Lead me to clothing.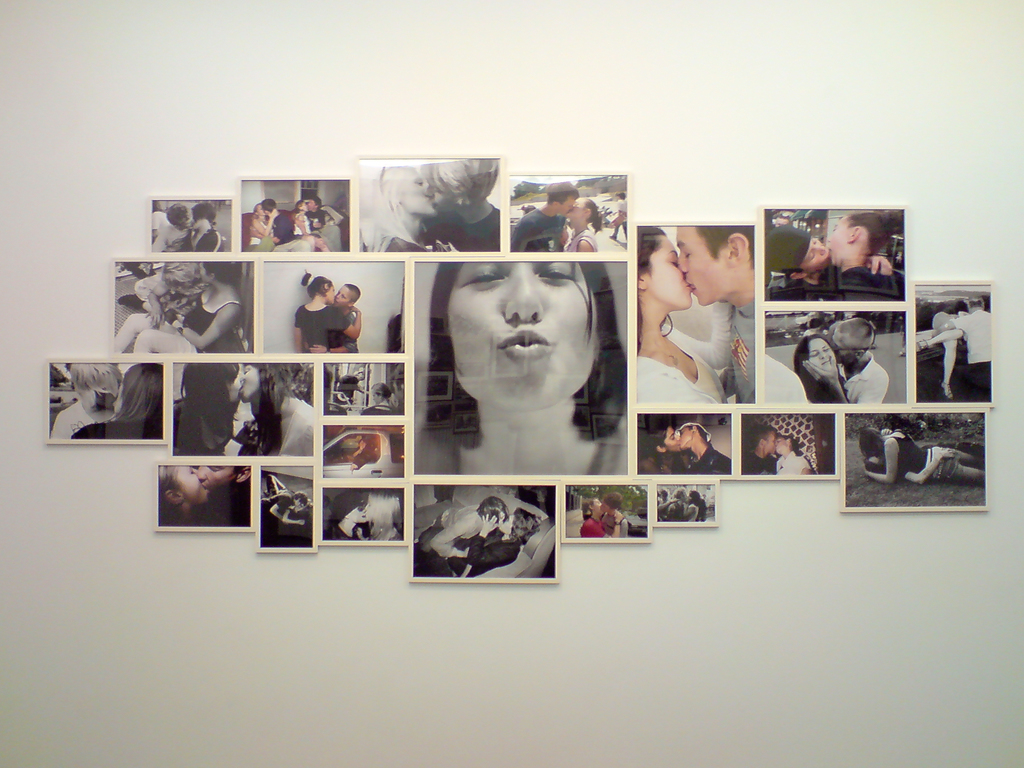
Lead to pyautogui.locateOnScreen(893, 428, 960, 477).
